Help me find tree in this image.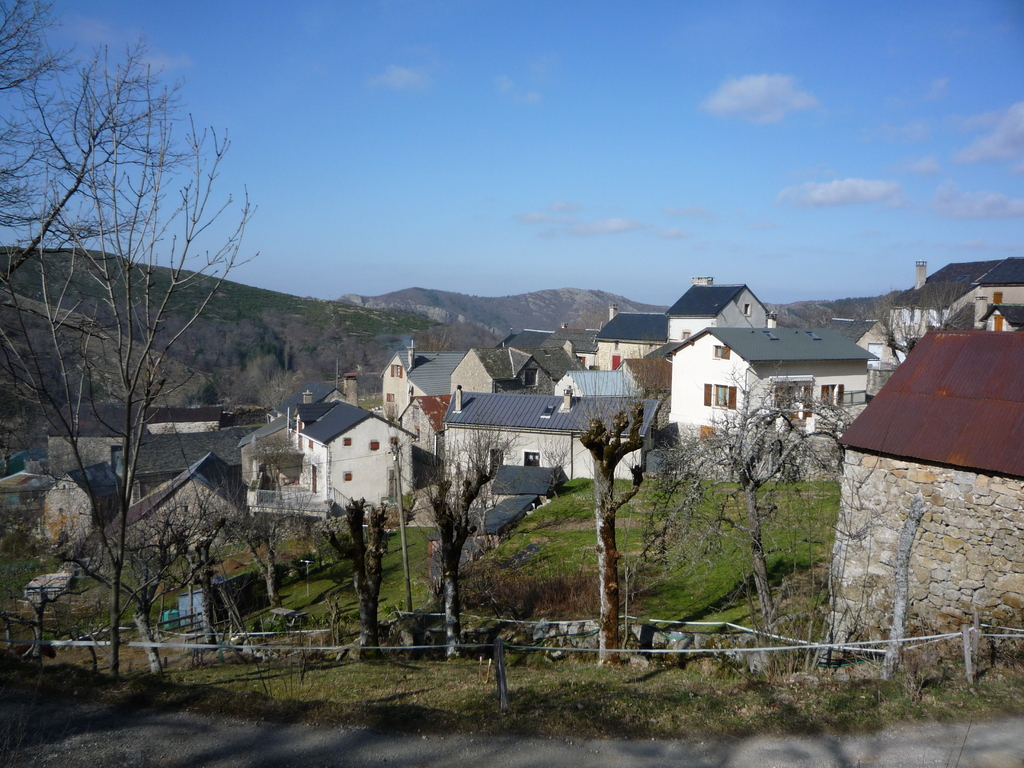
Found it: (x1=9, y1=570, x2=88, y2=665).
